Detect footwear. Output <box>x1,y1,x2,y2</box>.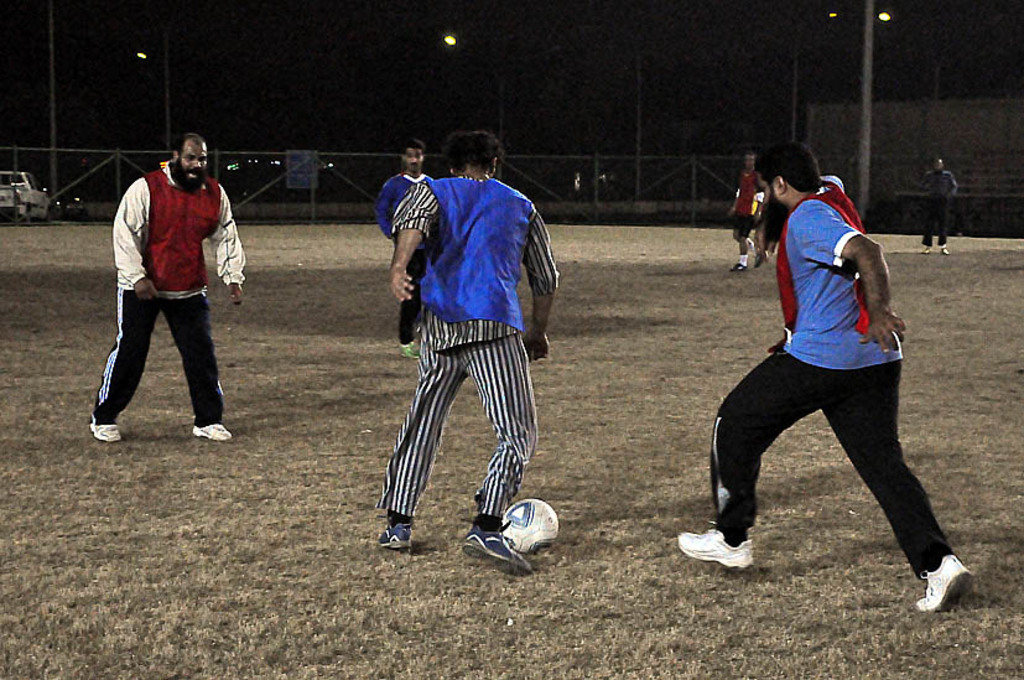
<box>396,339,423,359</box>.
